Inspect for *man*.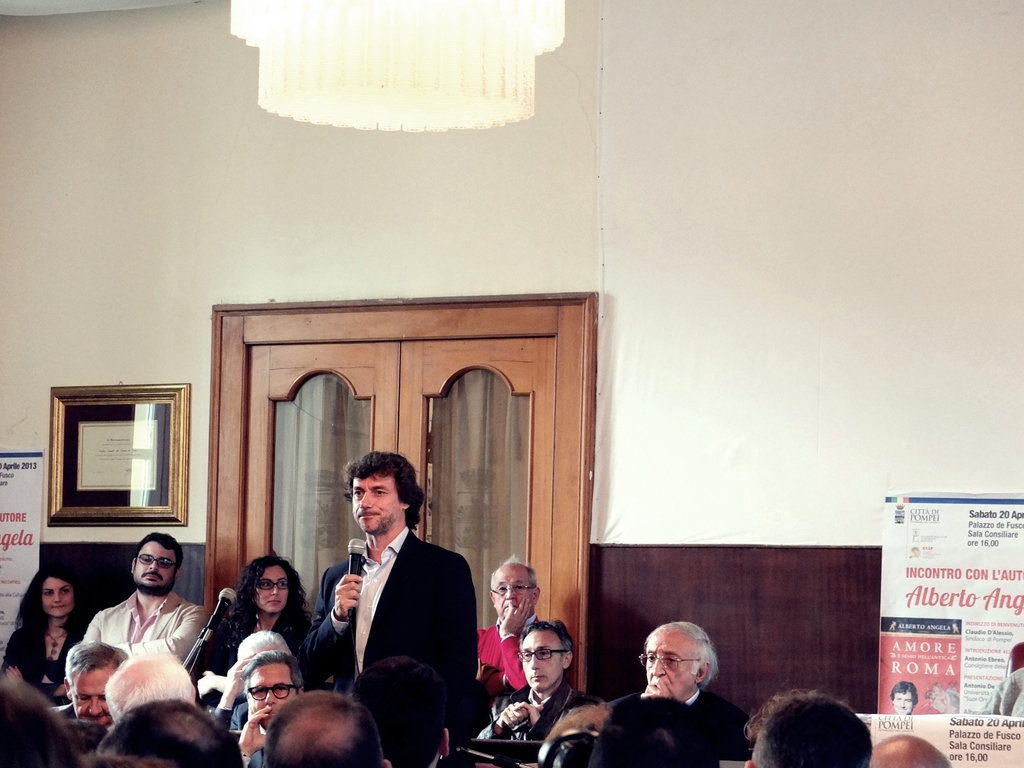
Inspection: box(584, 623, 751, 762).
